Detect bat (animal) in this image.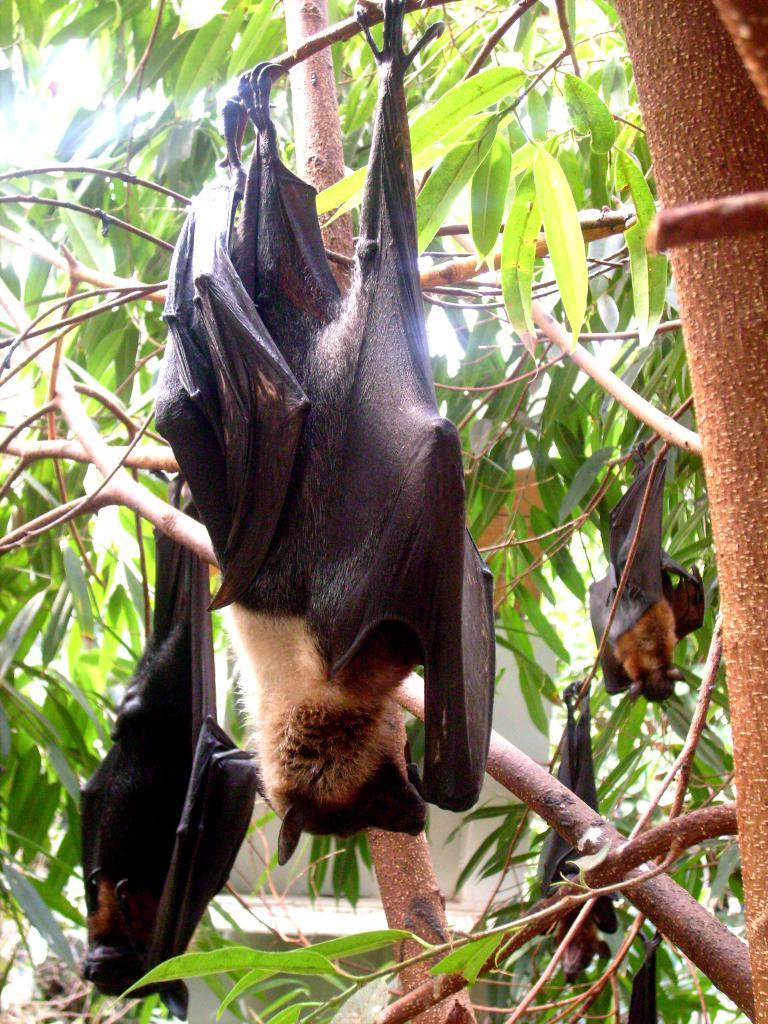
Detection: <region>584, 444, 715, 706</region>.
